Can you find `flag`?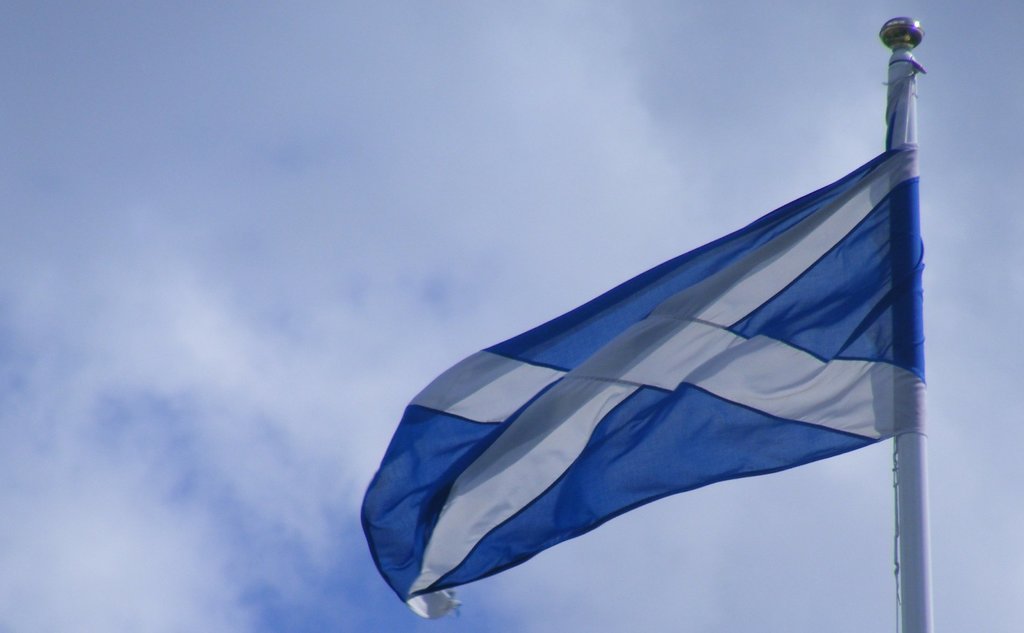
Yes, bounding box: 363/44/938/613.
